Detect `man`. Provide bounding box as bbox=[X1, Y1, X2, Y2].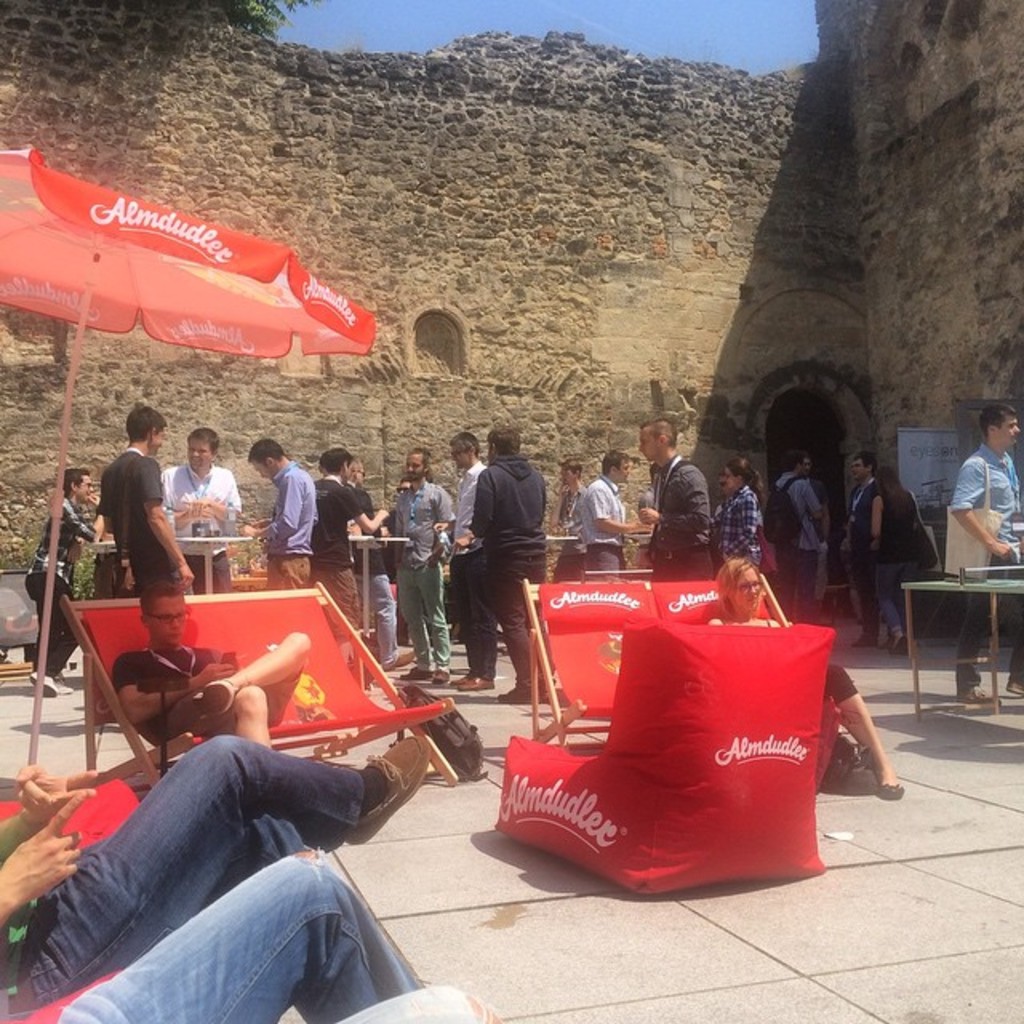
bbox=[842, 454, 880, 650].
